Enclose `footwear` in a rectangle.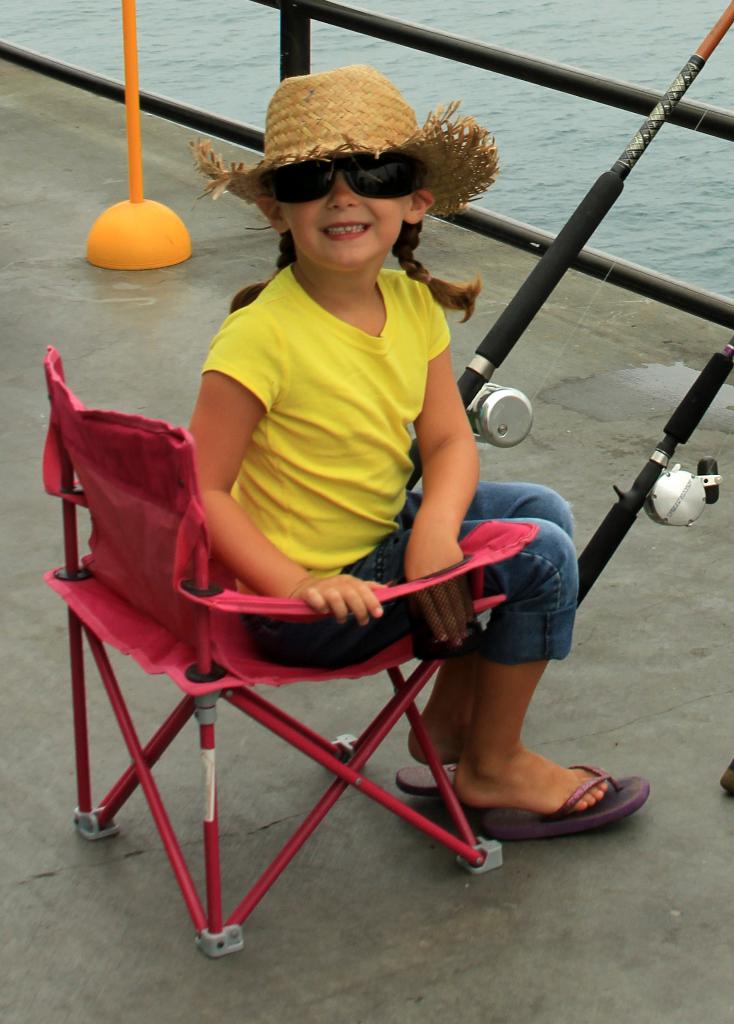
<region>469, 760, 651, 837</region>.
